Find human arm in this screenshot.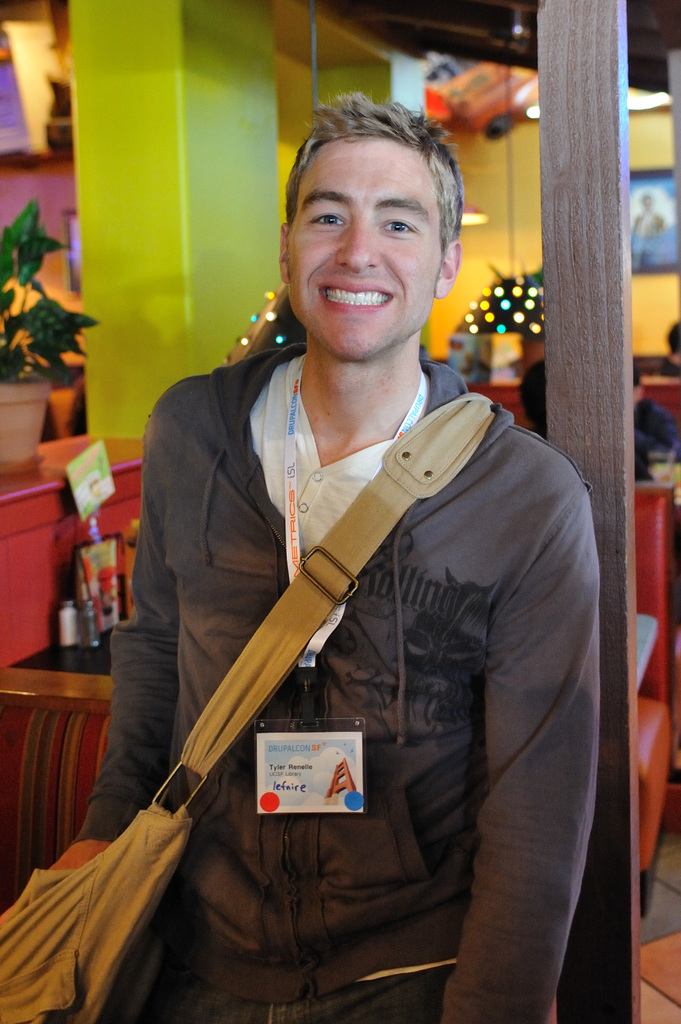
The bounding box for human arm is <box>431,493,614,1023</box>.
